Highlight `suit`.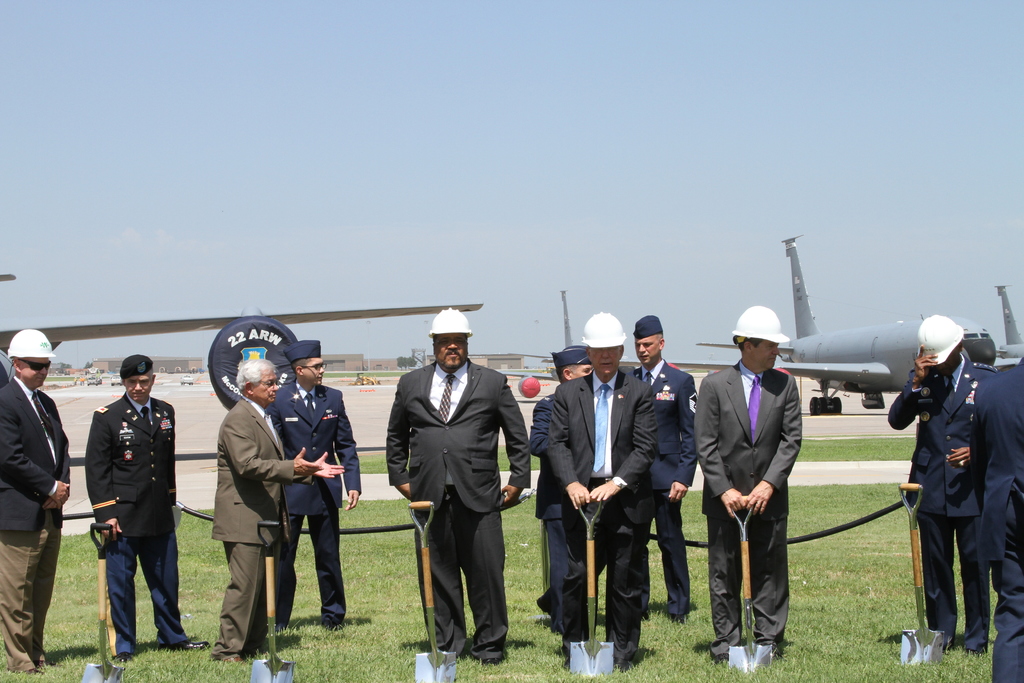
Highlighted region: bbox(632, 360, 701, 620).
